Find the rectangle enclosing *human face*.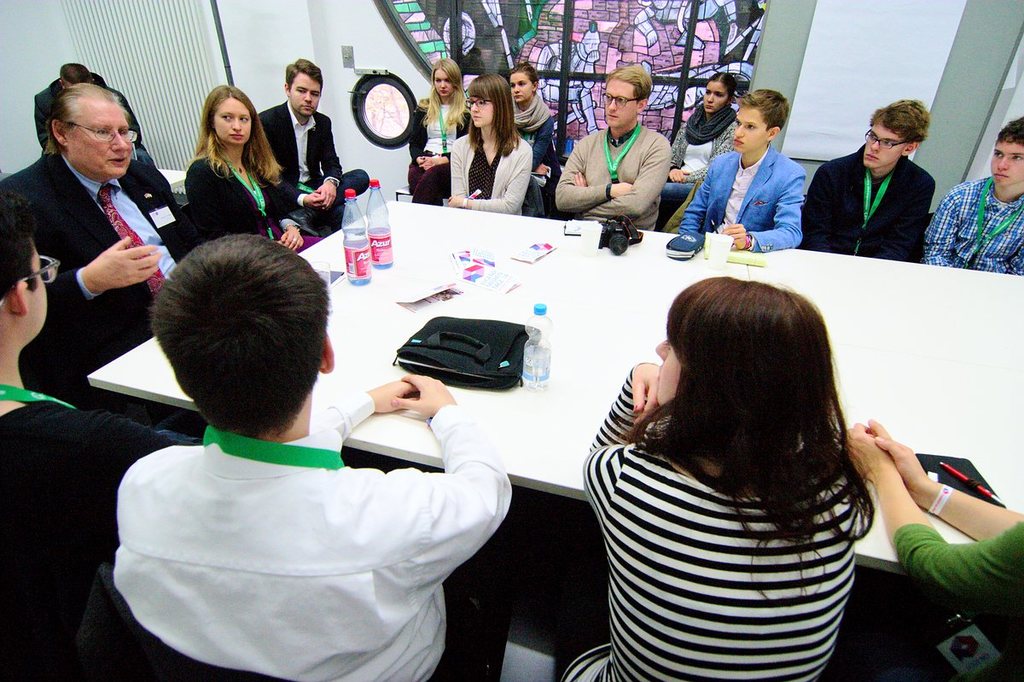
detection(652, 338, 680, 409).
